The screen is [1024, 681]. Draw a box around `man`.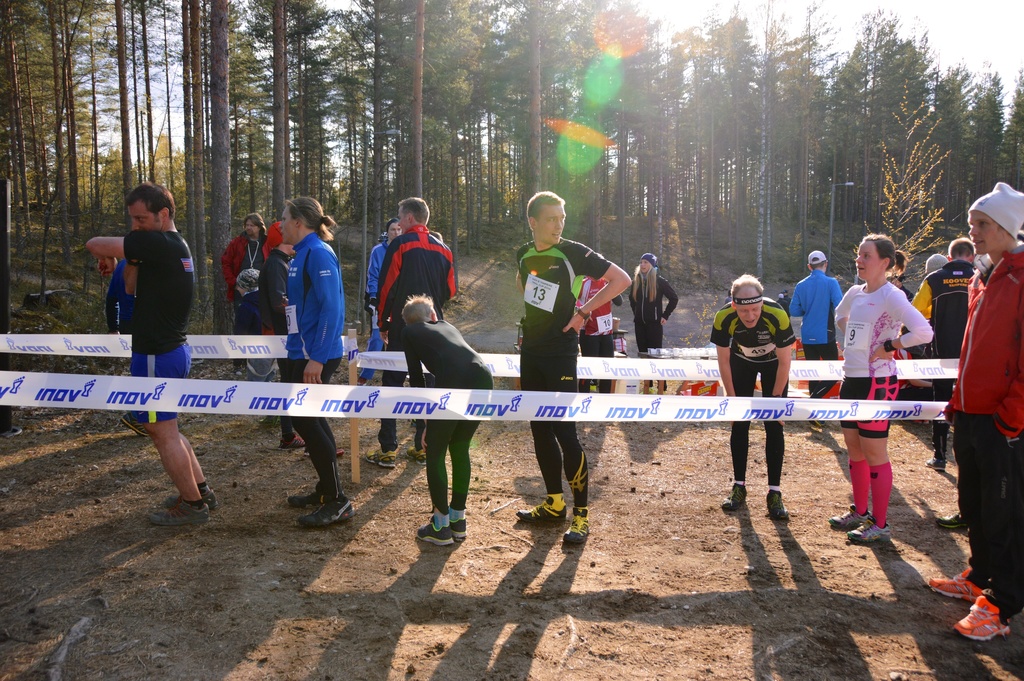
{"left": 256, "top": 222, "right": 345, "bottom": 458}.
